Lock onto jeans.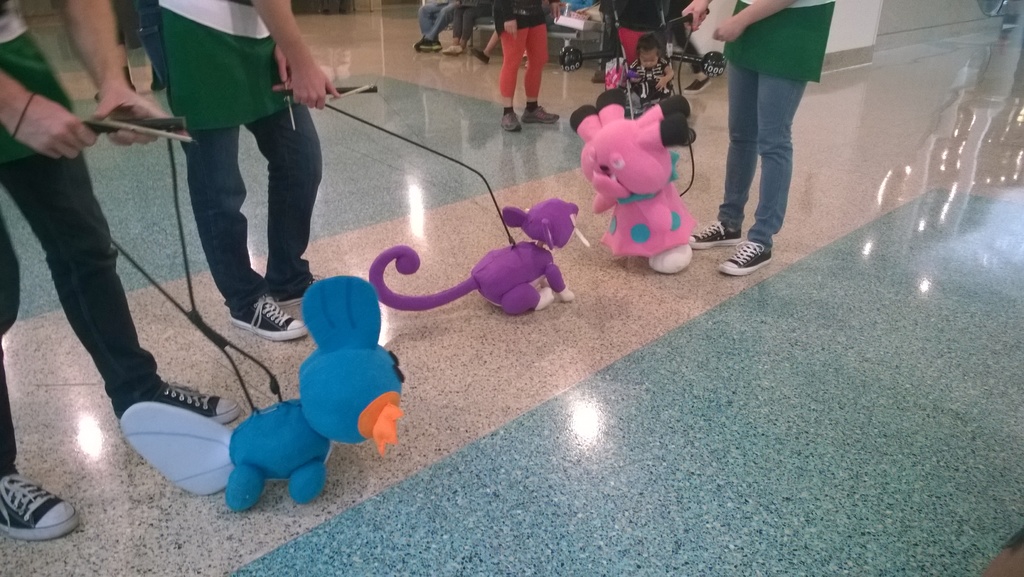
Locked: [0, 135, 163, 473].
